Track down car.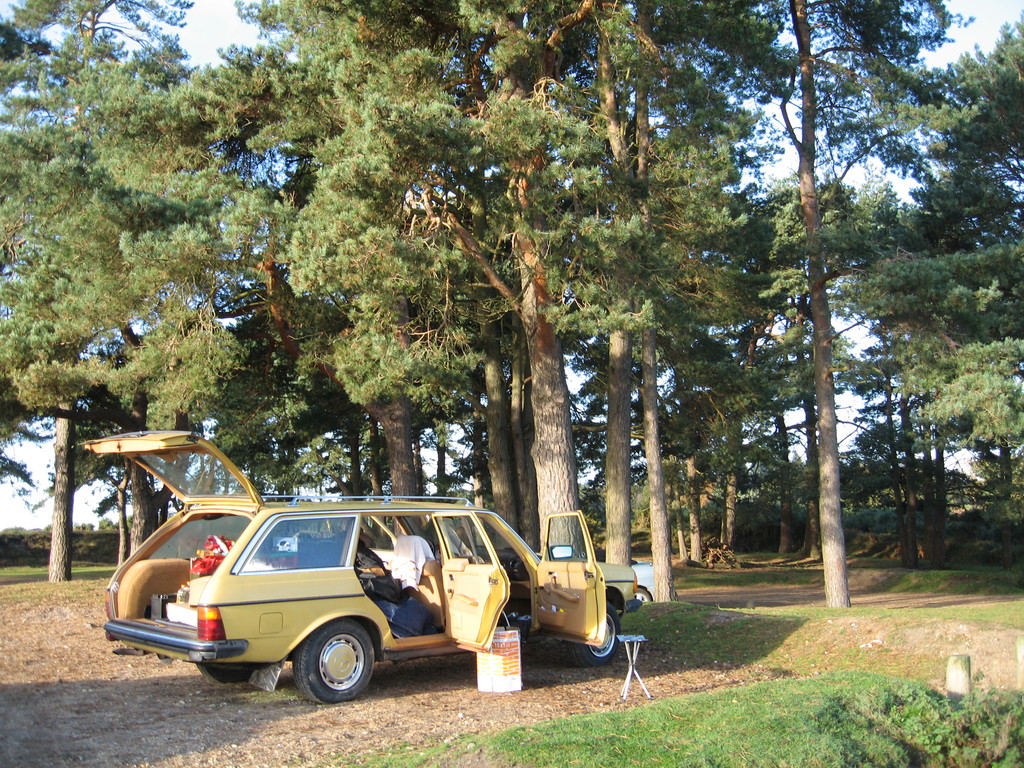
Tracked to left=99, top=471, right=582, bottom=715.
